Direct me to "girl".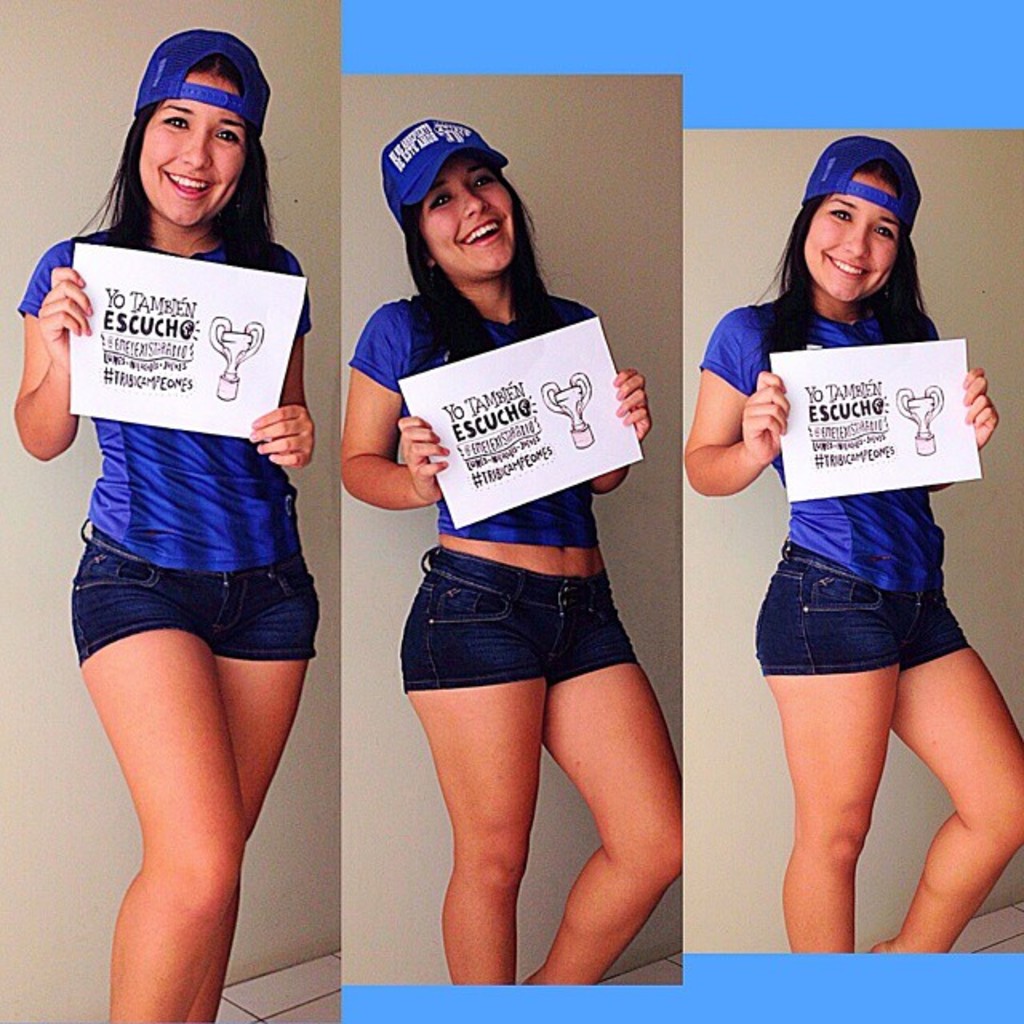
Direction: pyautogui.locateOnScreen(682, 133, 1022, 955).
